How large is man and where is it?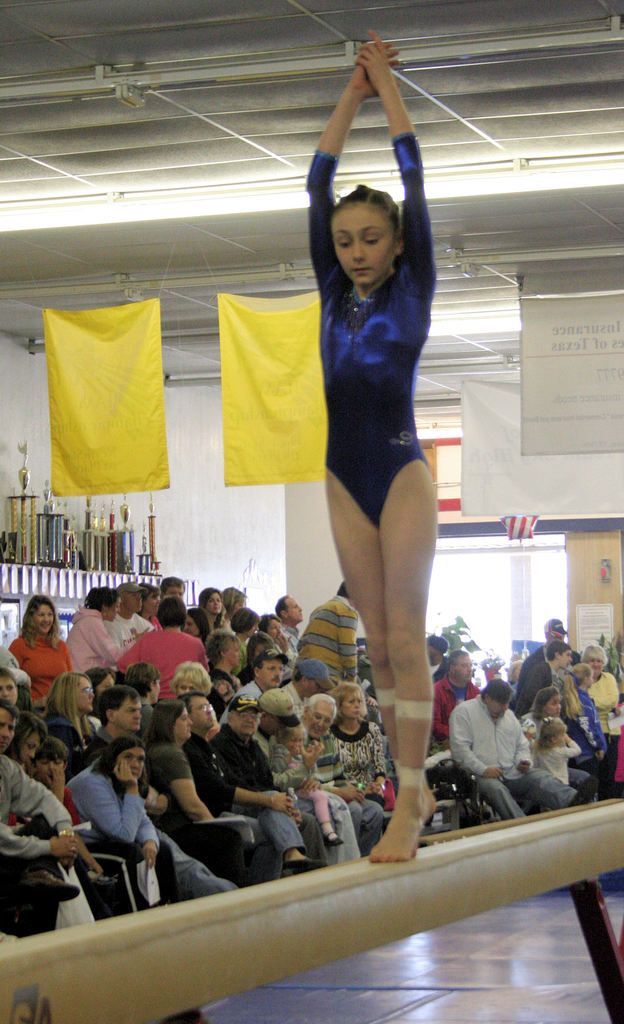
Bounding box: {"x1": 306, "y1": 692, "x2": 382, "y2": 846}.
